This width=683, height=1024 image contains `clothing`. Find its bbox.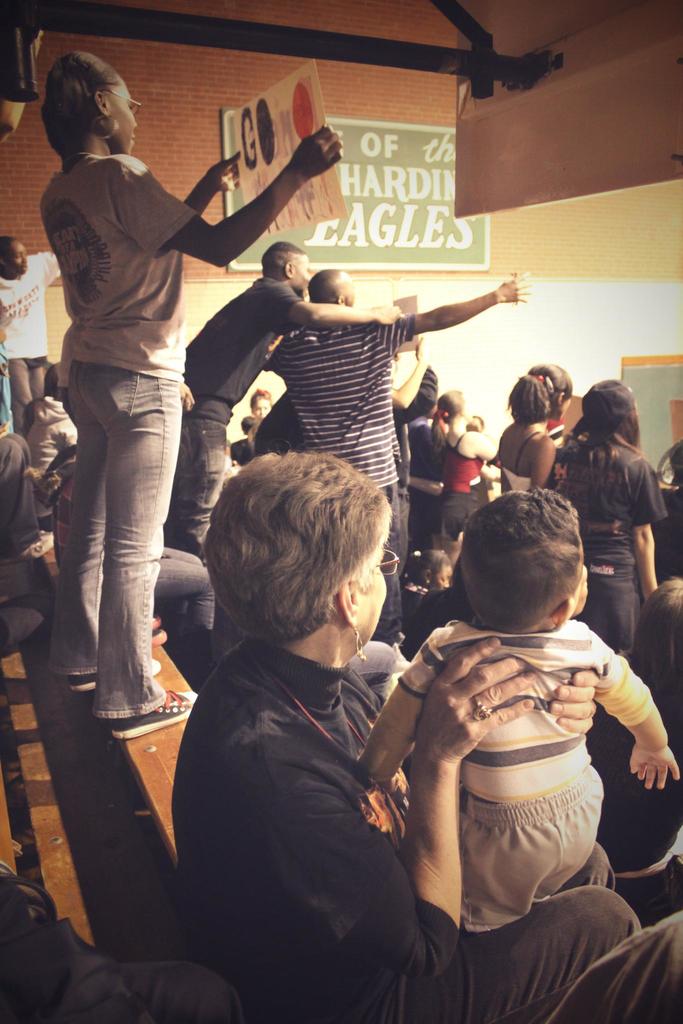
(left=432, top=430, right=481, bottom=531).
